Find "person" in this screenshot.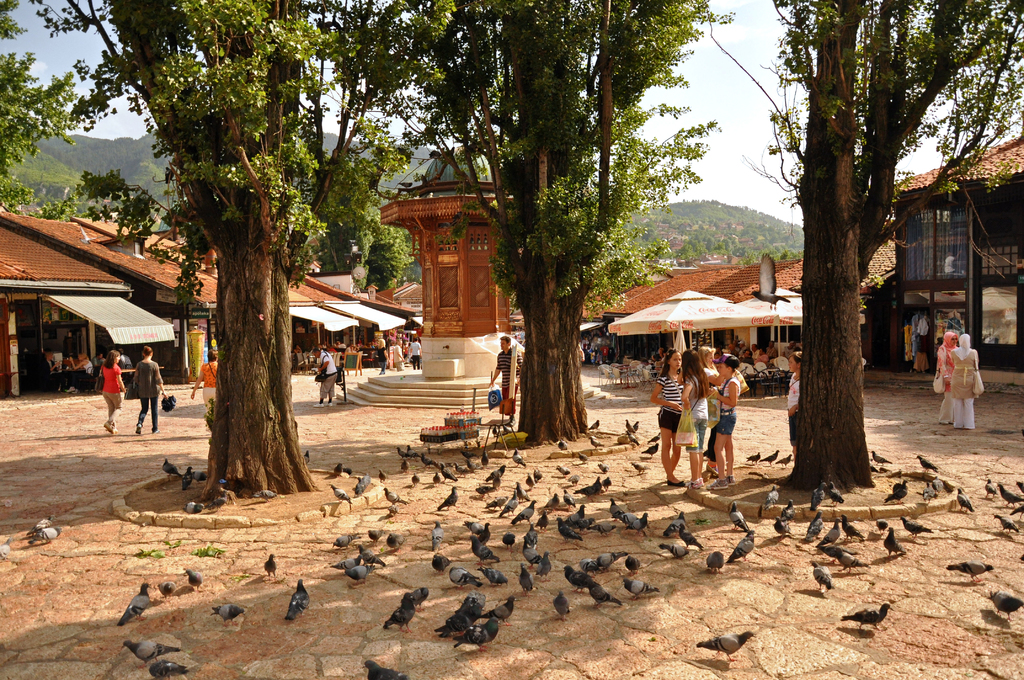
The bounding box for "person" is {"left": 584, "top": 350, "right": 600, "bottom": 367}.
